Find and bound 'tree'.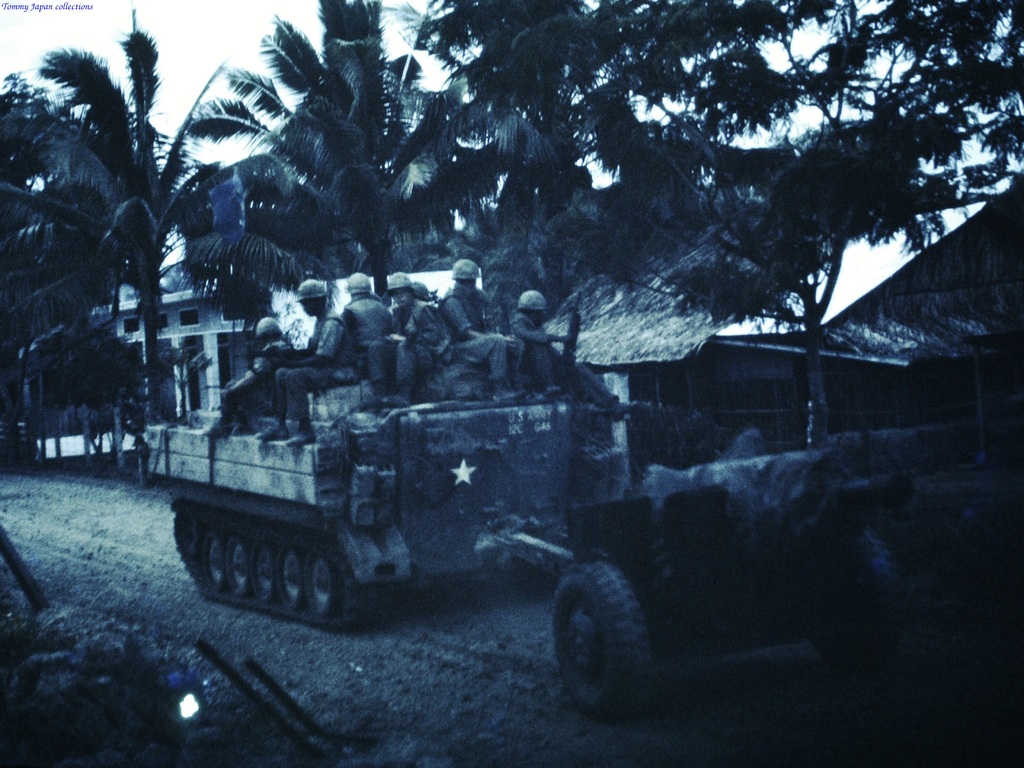
Bound: box(0, 99, 178, 470).
